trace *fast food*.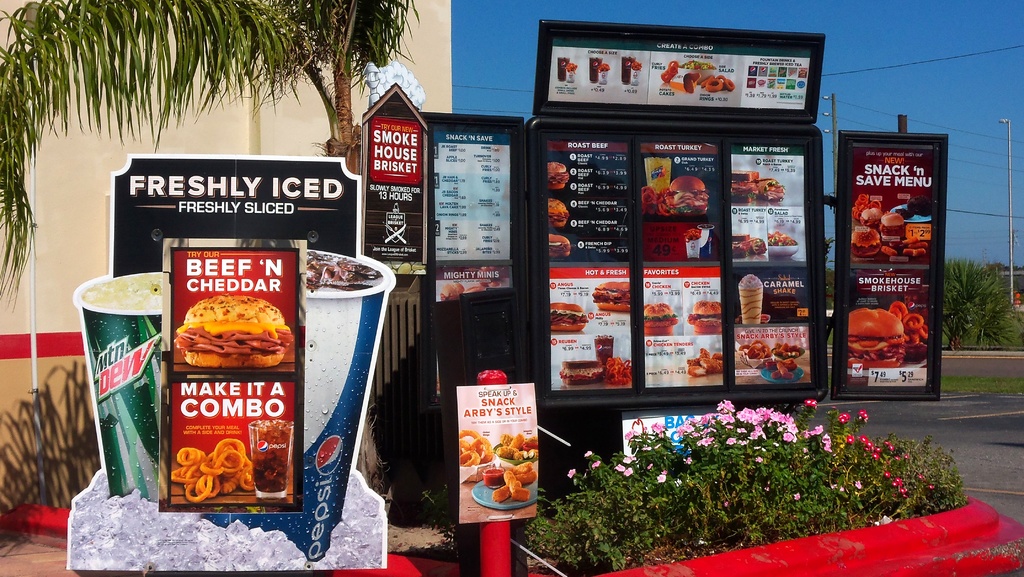
Traced to [689,300,723,333].
